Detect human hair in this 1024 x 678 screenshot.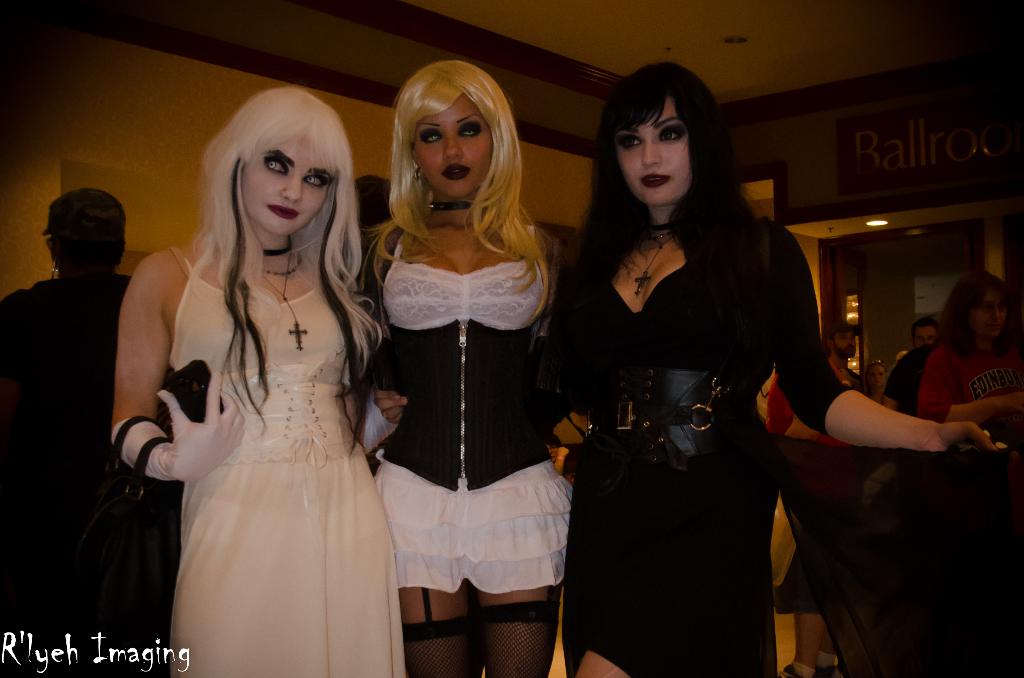
Detection: box(578, 55, 724, 241).
